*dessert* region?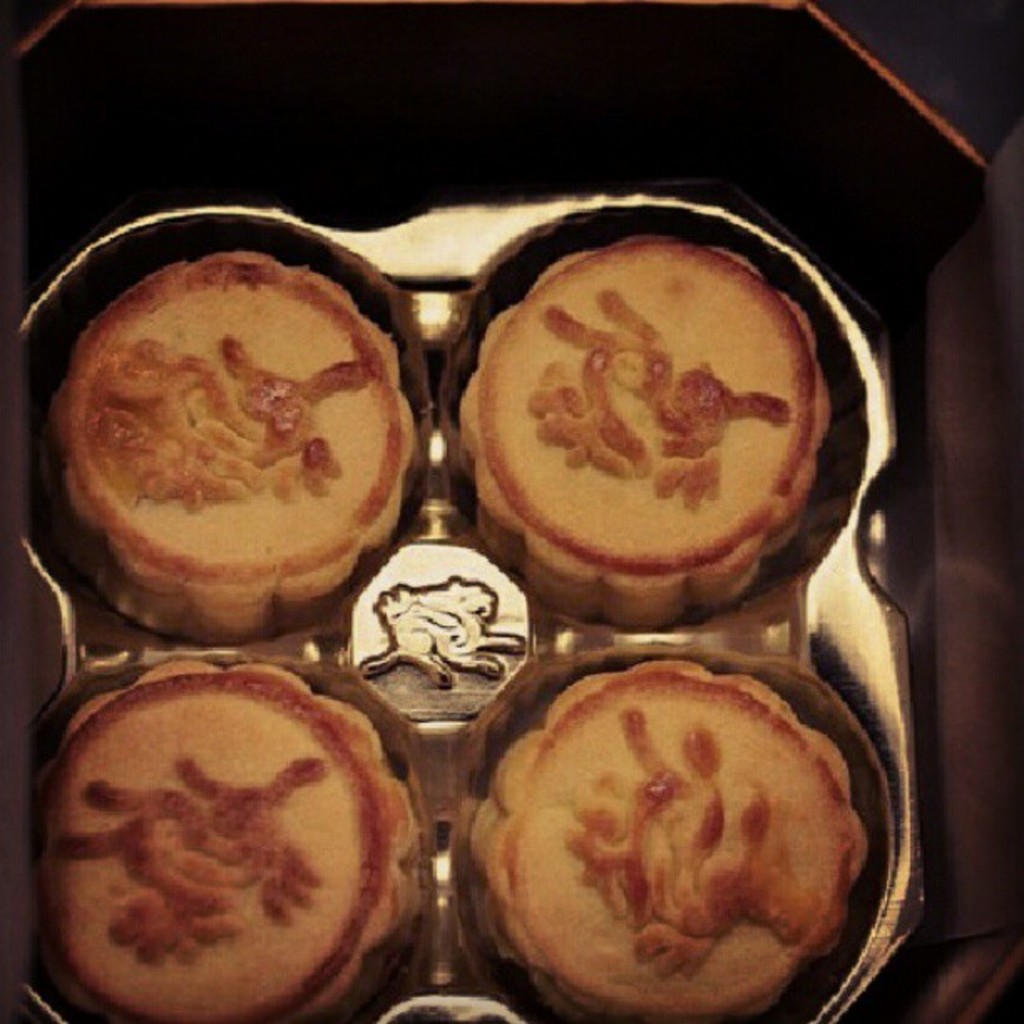
(54, 251, 417, 671)
